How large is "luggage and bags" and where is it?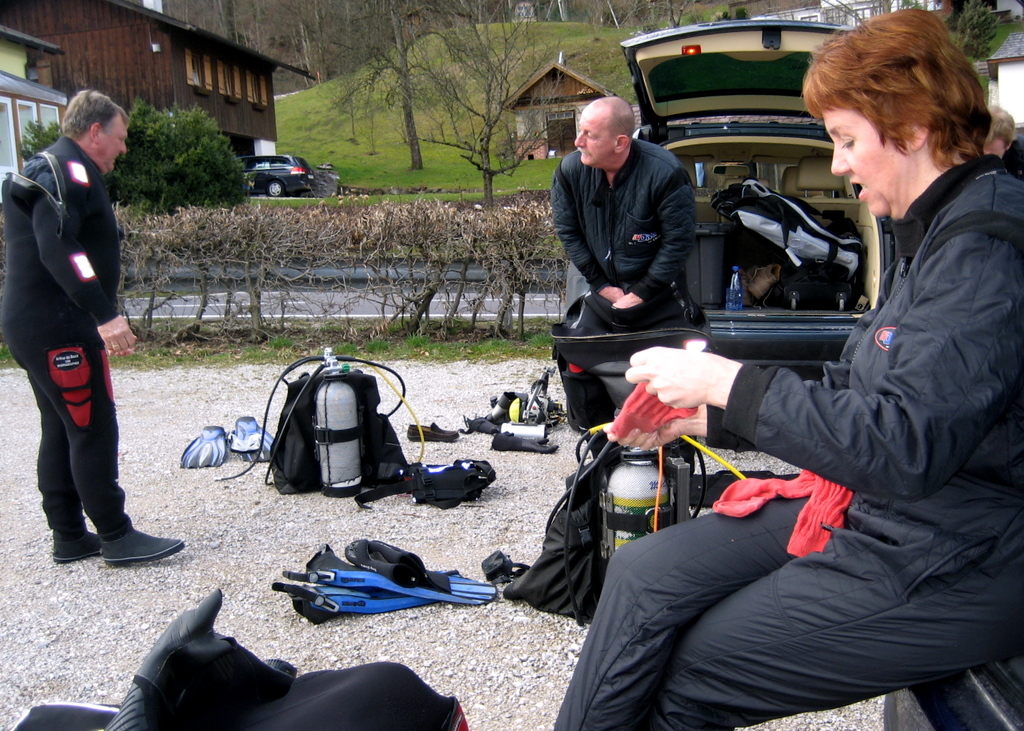
Bounding box: Rect(252, 353, 431, 513).
